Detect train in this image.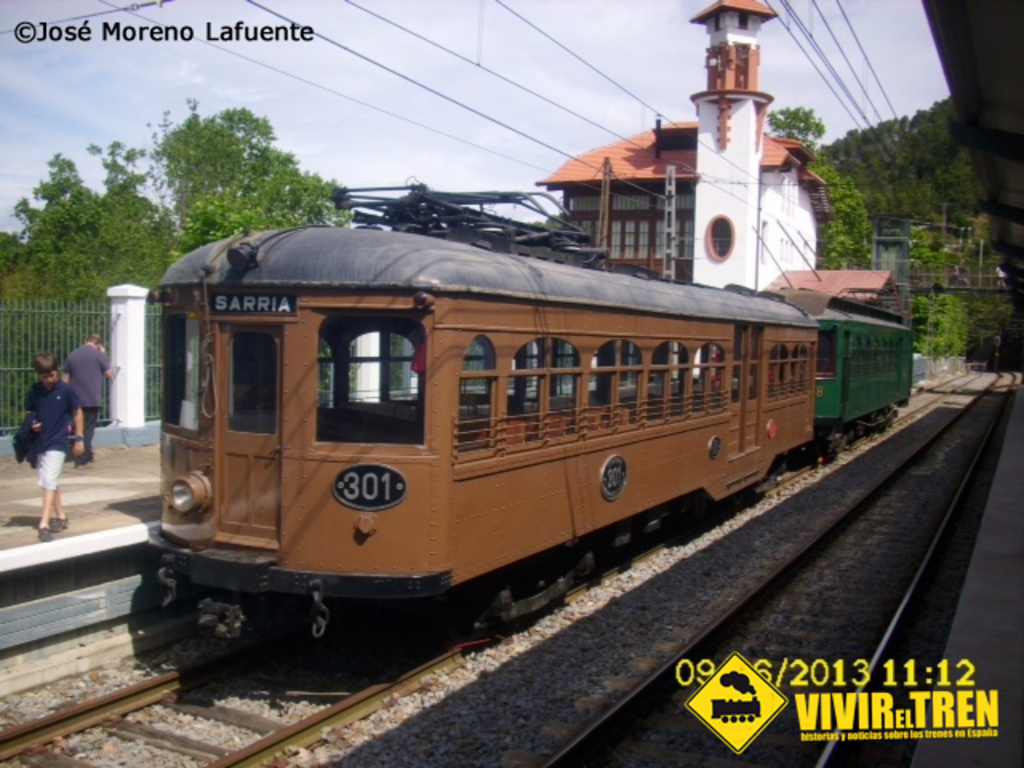
Detection: 125,179,914,672.
